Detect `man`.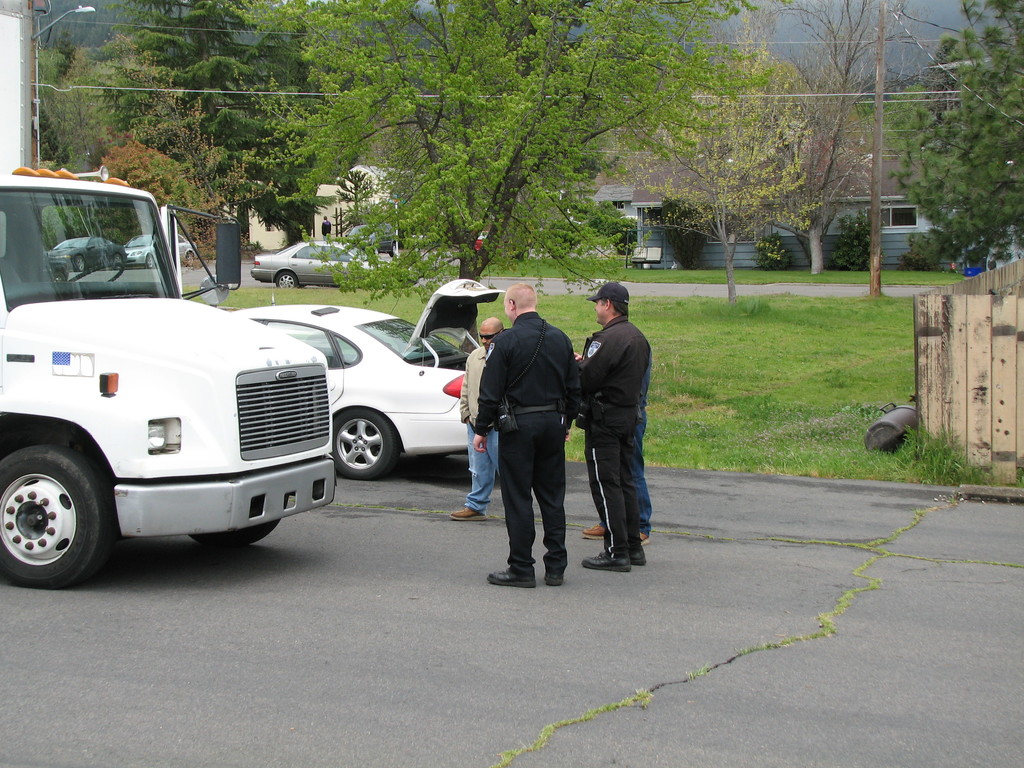
Detected at locate(580, 349, 655, 547).
